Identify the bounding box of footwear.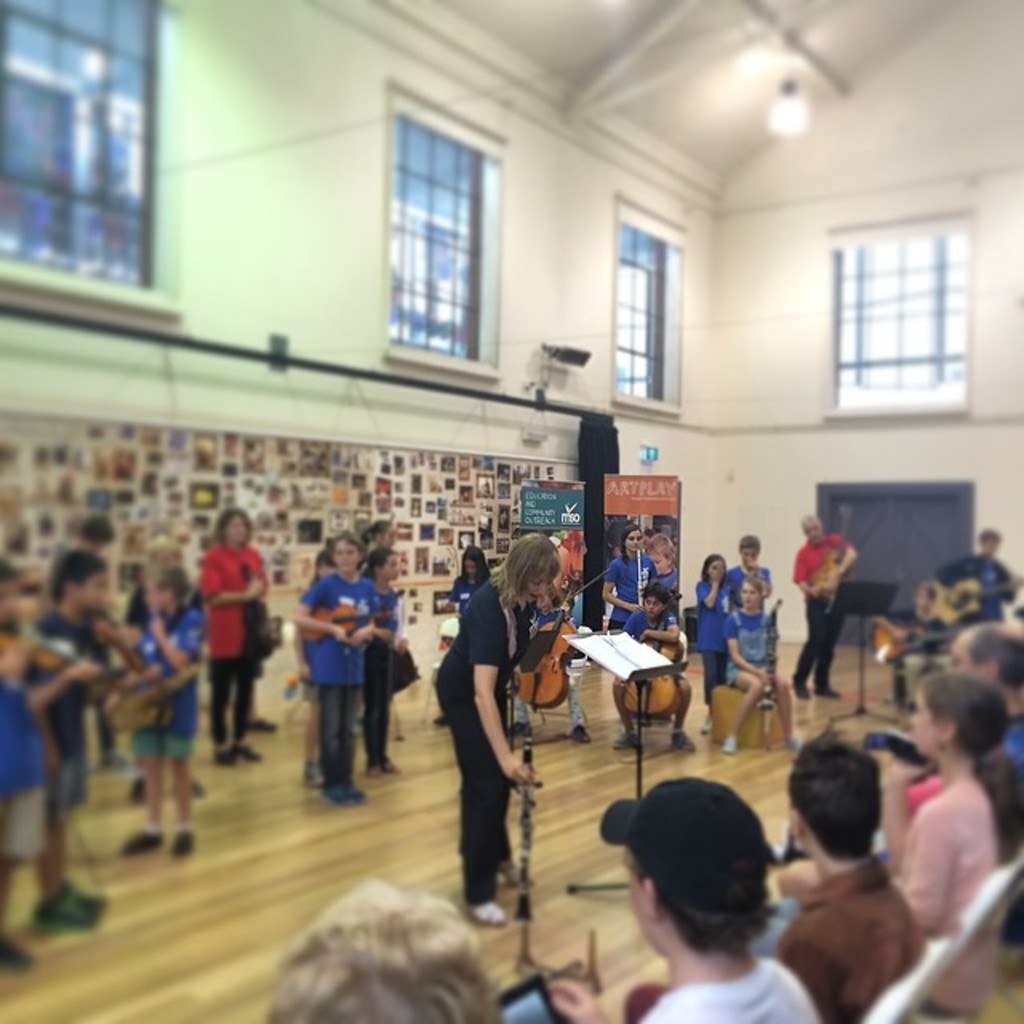
select_region(702, 714, 714, 733).
